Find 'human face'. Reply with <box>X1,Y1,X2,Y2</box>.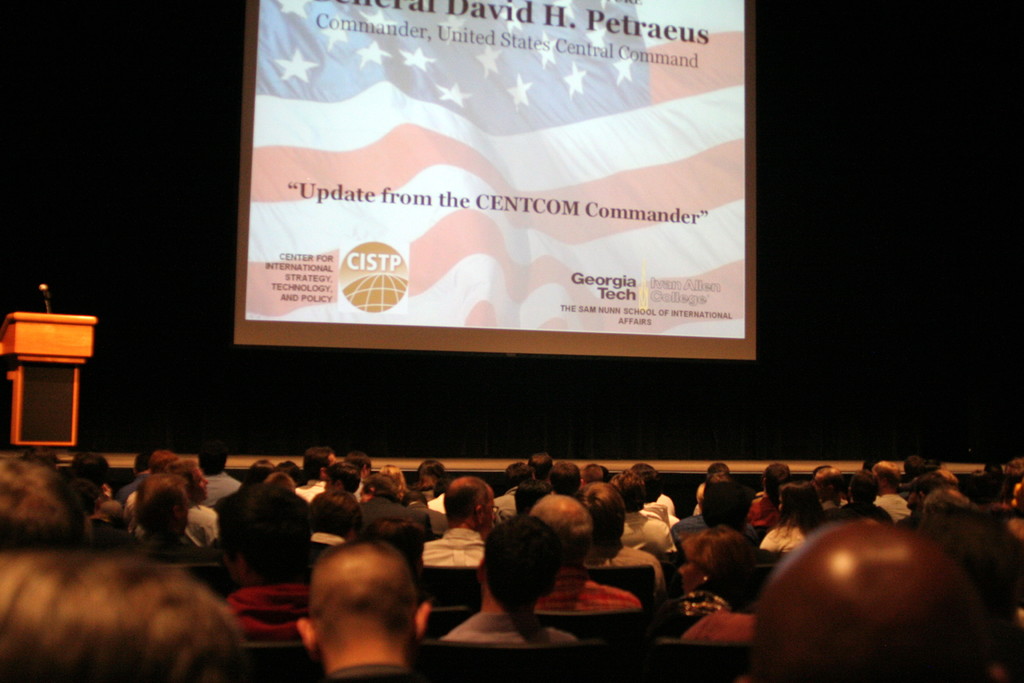
<box>321,474,335,491</box>.
